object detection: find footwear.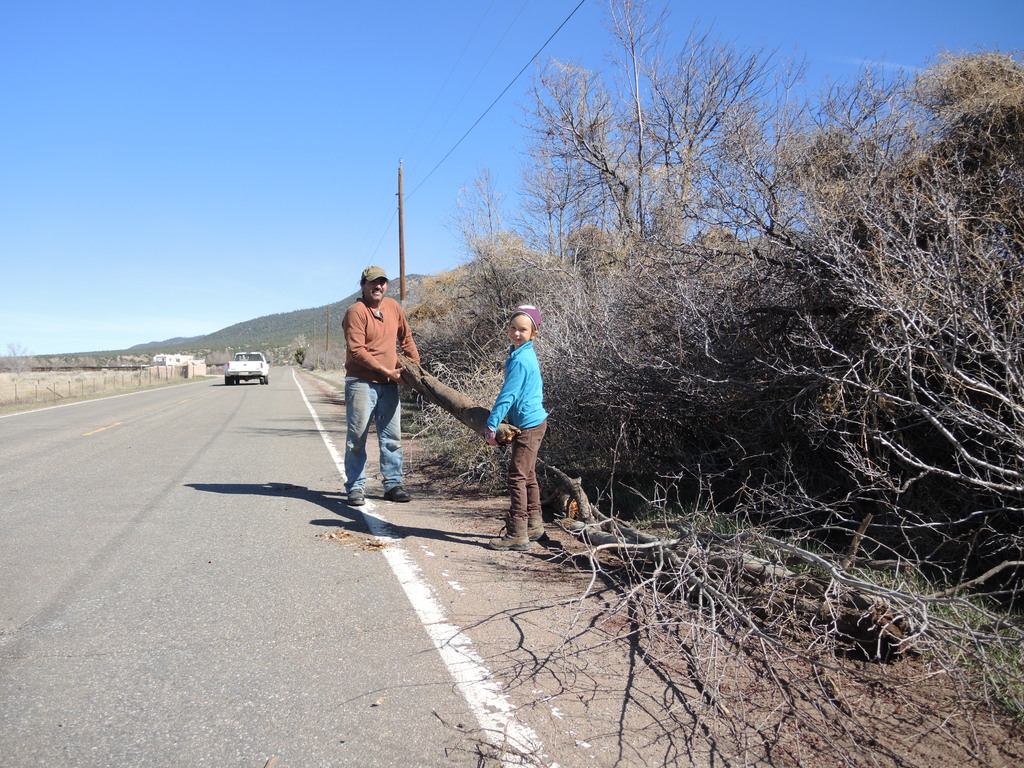
left=486, top=538, right=530, bottom=552.
